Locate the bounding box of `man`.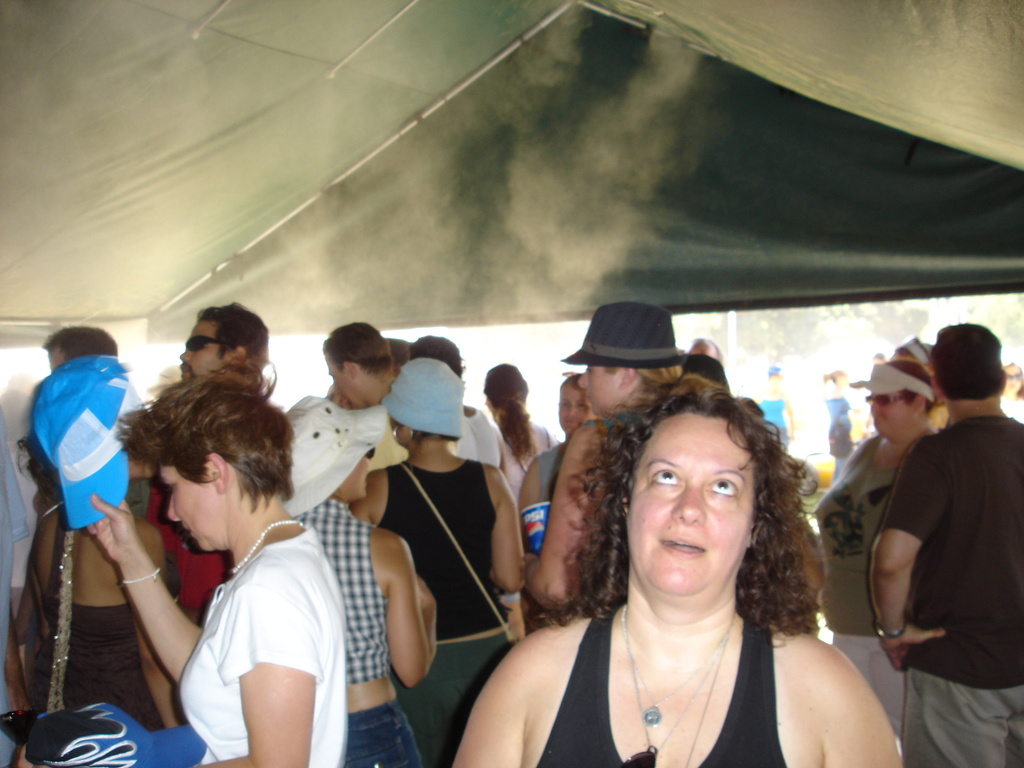
Bounding box: (left=148, top=301, right=269, bottom=628).
